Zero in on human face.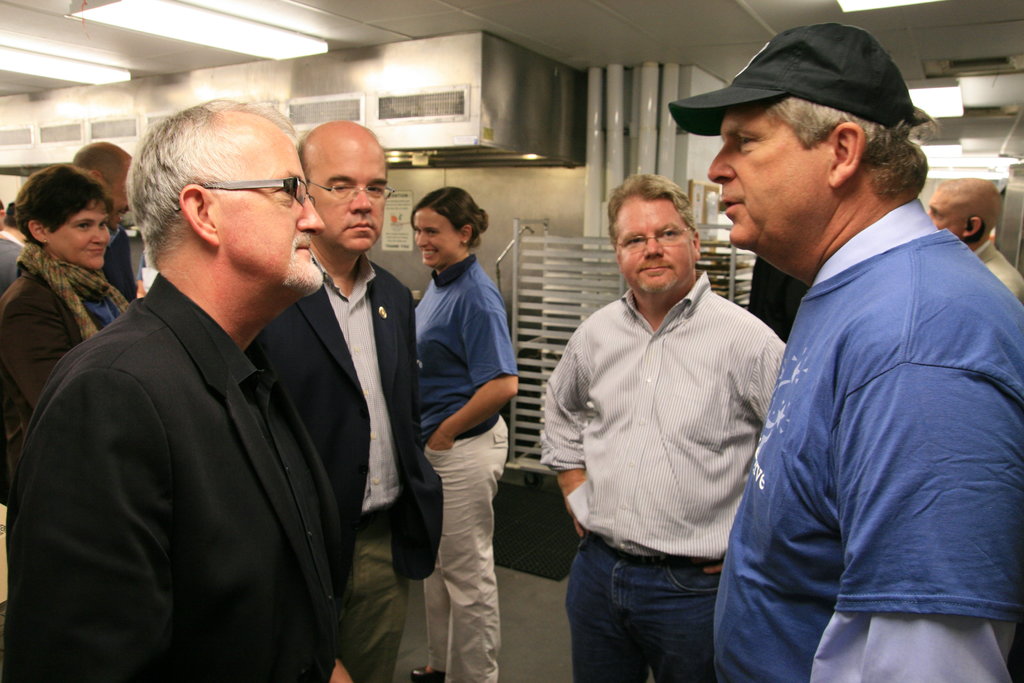
Zeroed in: left=63, top=205, right=103, bottom=269.
